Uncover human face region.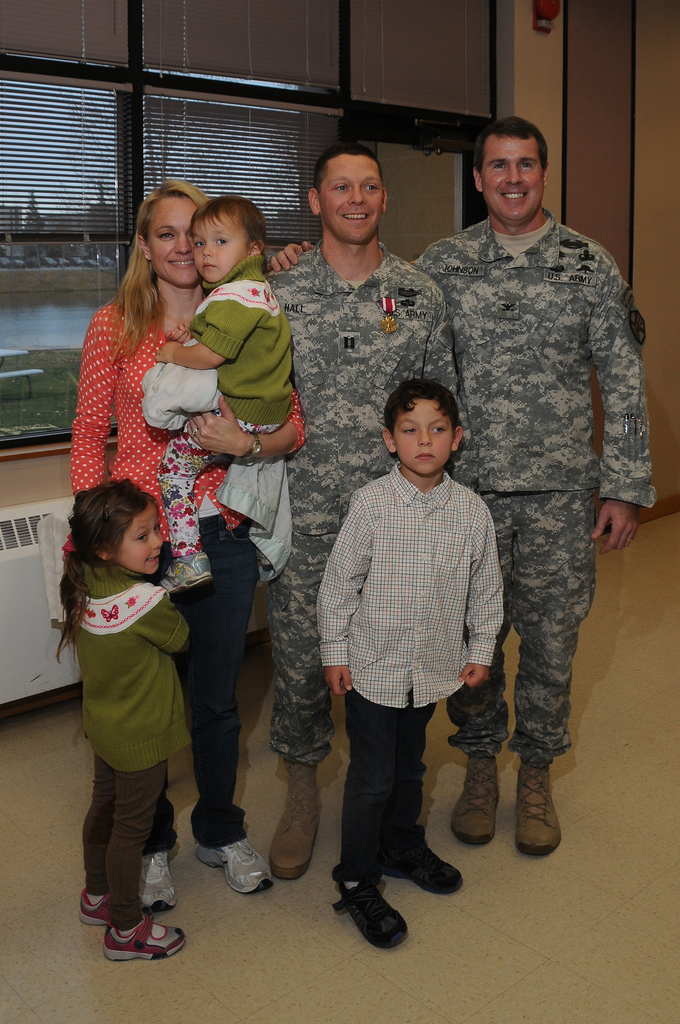
Uncovered: <bbox>147, 196, 202, 287</bbox>.
